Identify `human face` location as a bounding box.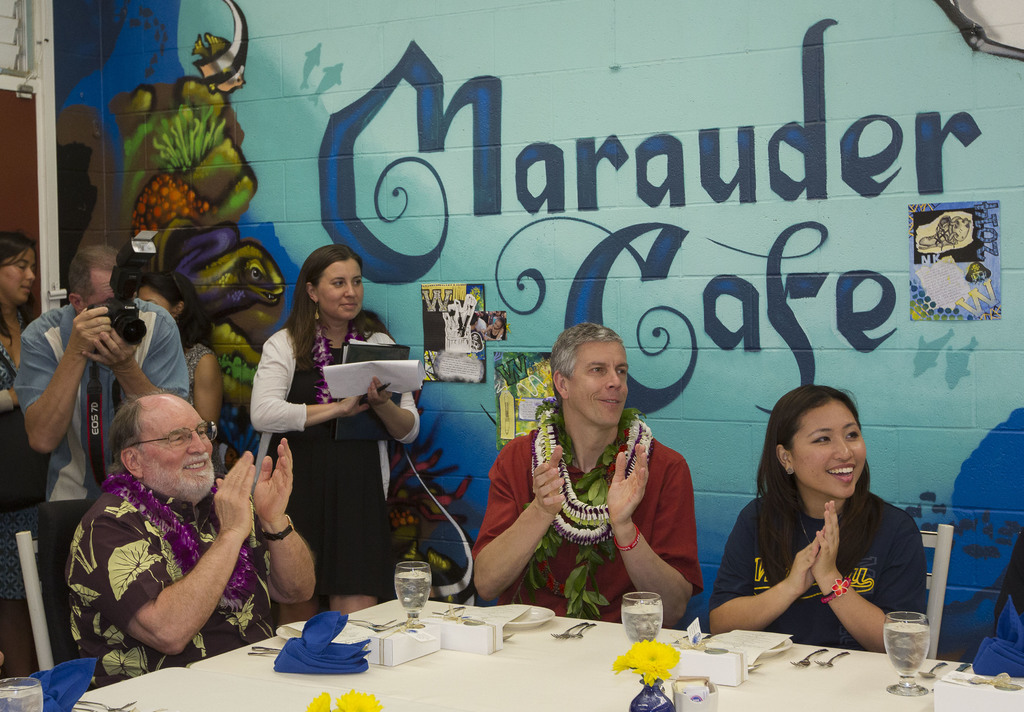
crop(569, 344, 628, 425).
